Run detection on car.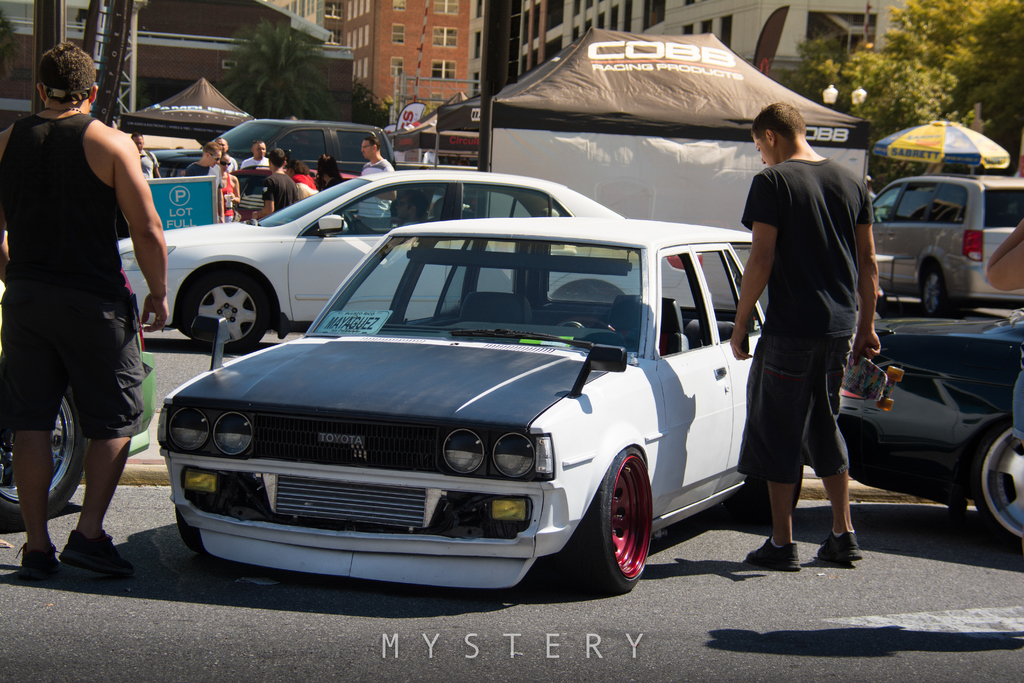
Result: detection(0, 261, 157, 525).
